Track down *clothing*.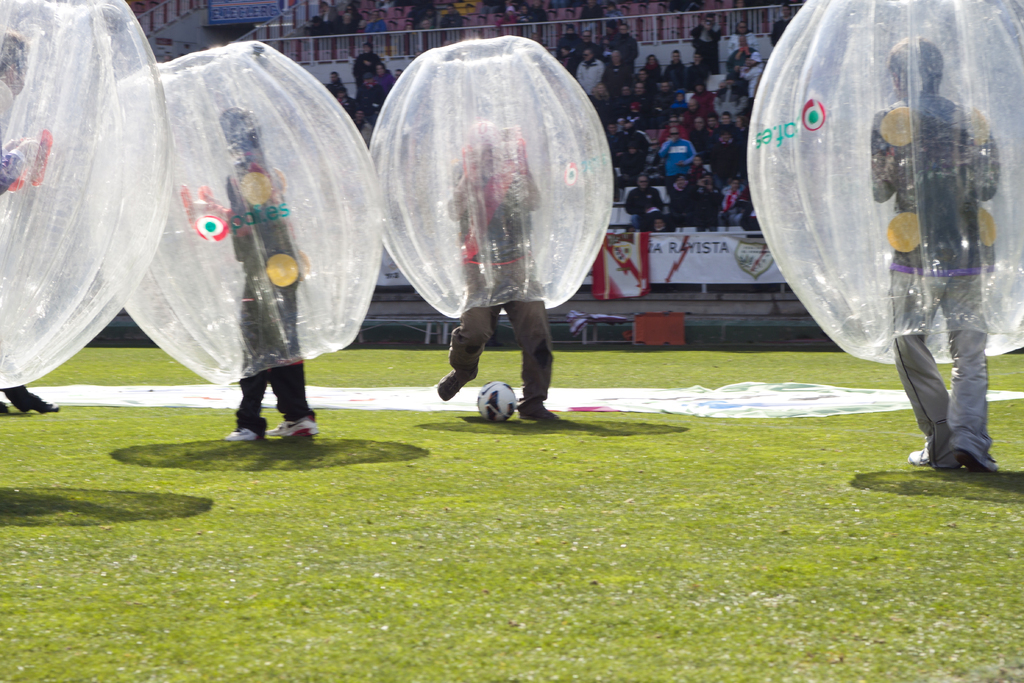
Tracked to crop(866, 92, 1000, 472).
